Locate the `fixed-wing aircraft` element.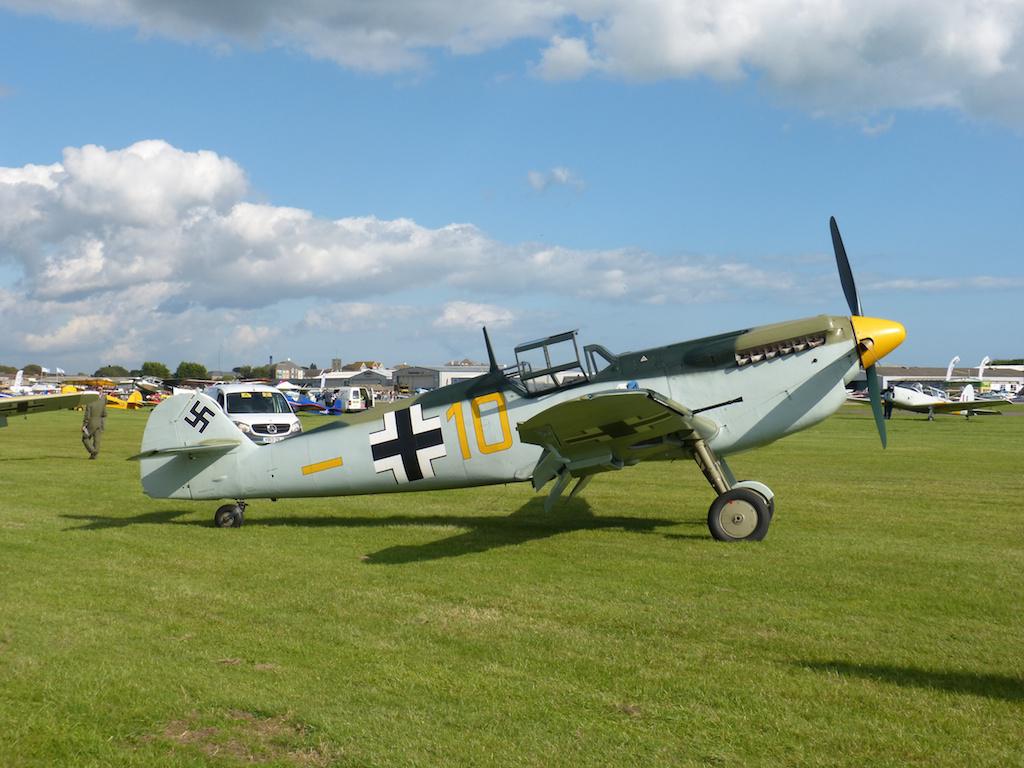
Element bbox: 123:367:224:394.
